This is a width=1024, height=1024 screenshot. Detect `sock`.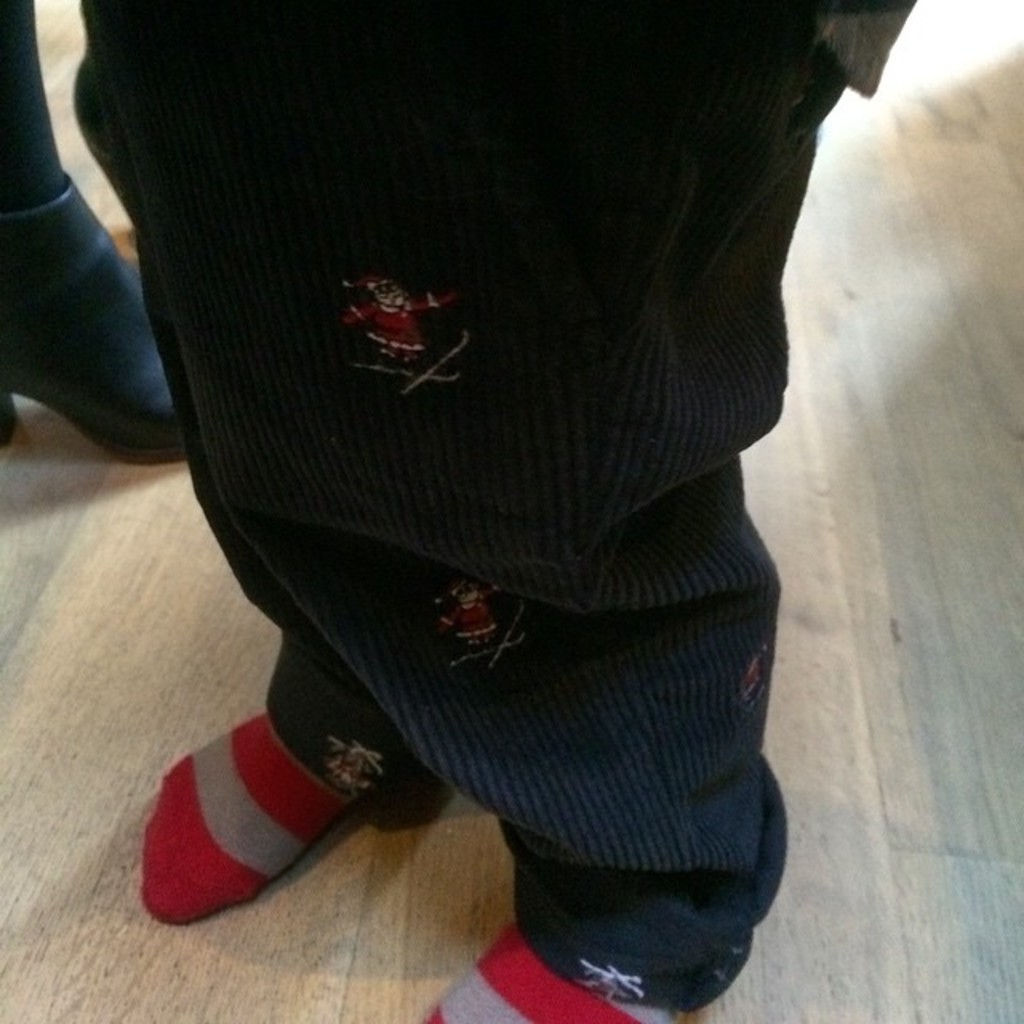
0,0,72,219.
